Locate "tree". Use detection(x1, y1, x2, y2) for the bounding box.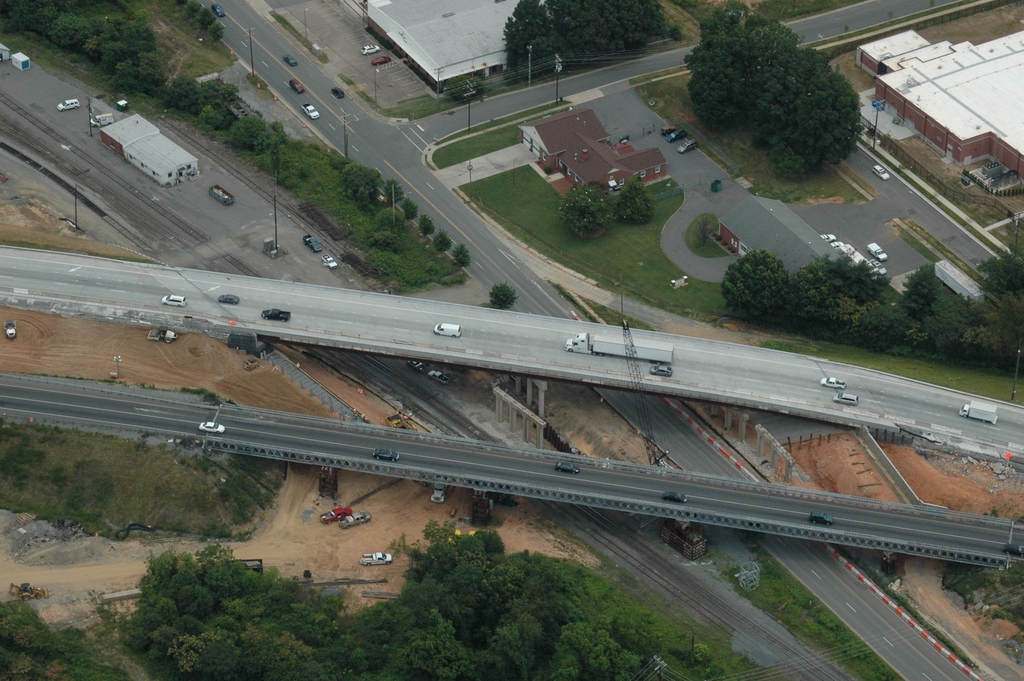
detection(486, 285, 518, 311).
